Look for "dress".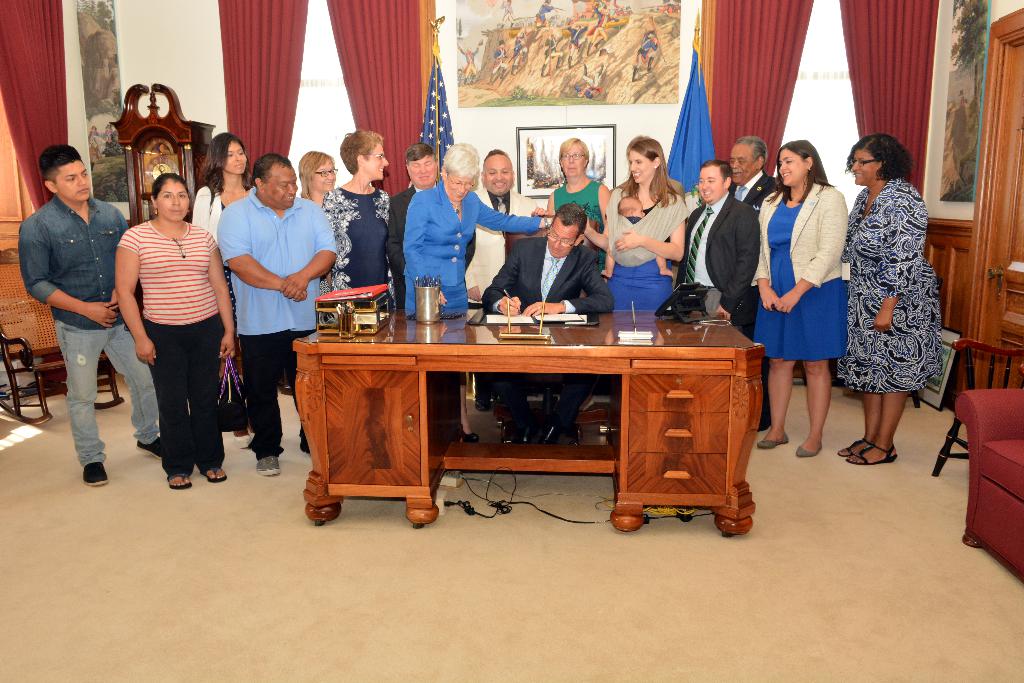
Found: (x1=750, y1=201, x2=846, y2=362).
